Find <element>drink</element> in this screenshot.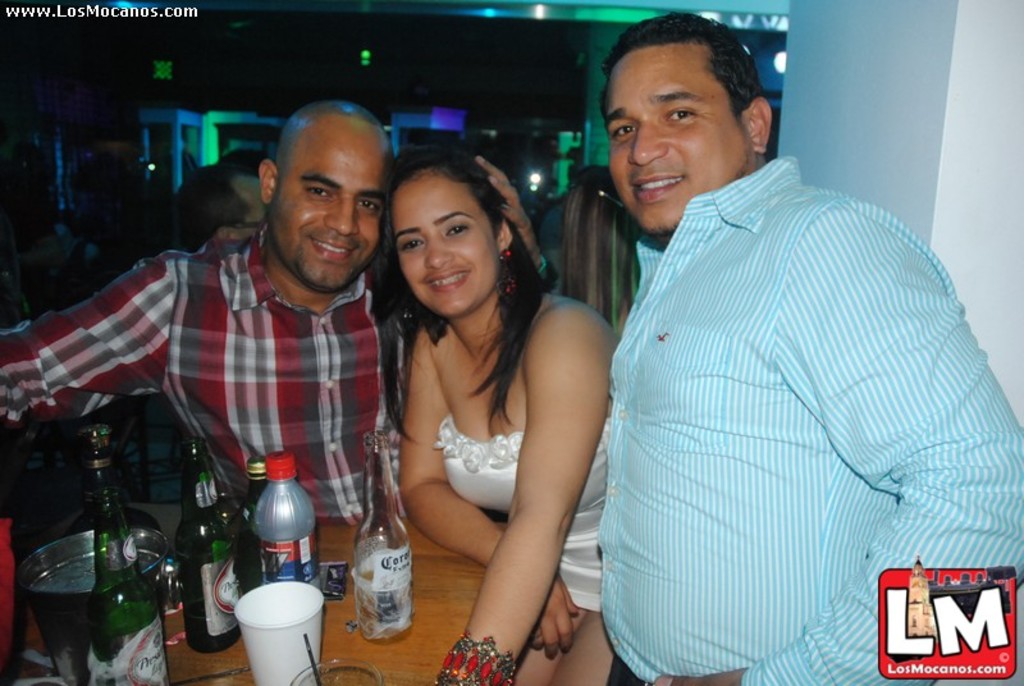
The bounding box for <element>drink</element> is [left=177, top=439, right=244, bottom=649].
